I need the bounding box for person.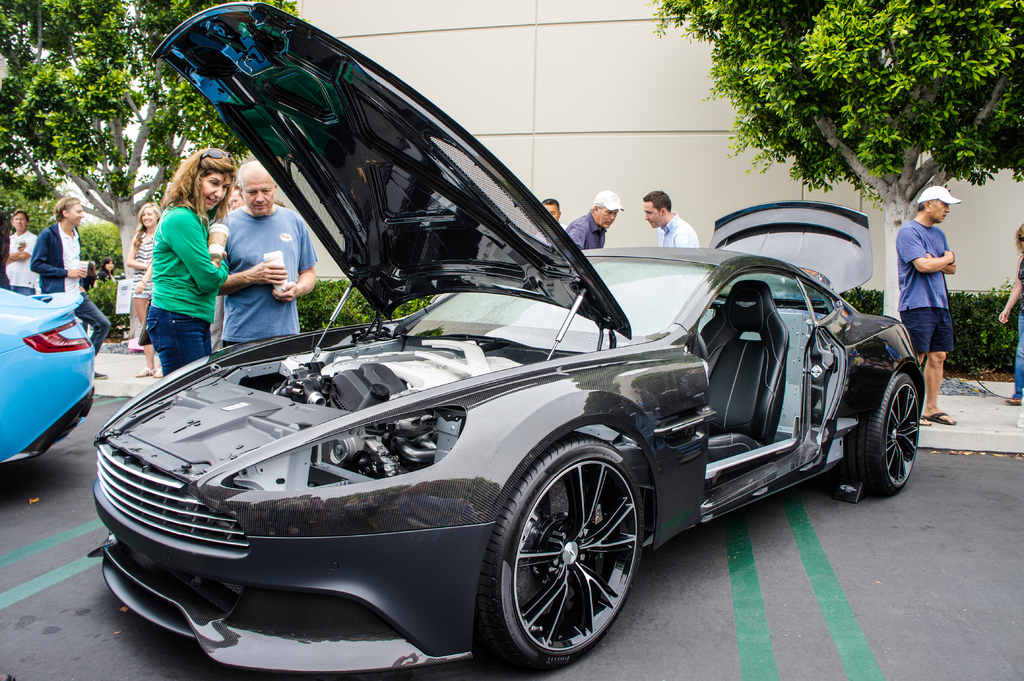
Here it is: x1=0 y1=213 x2=16 y2=288.
